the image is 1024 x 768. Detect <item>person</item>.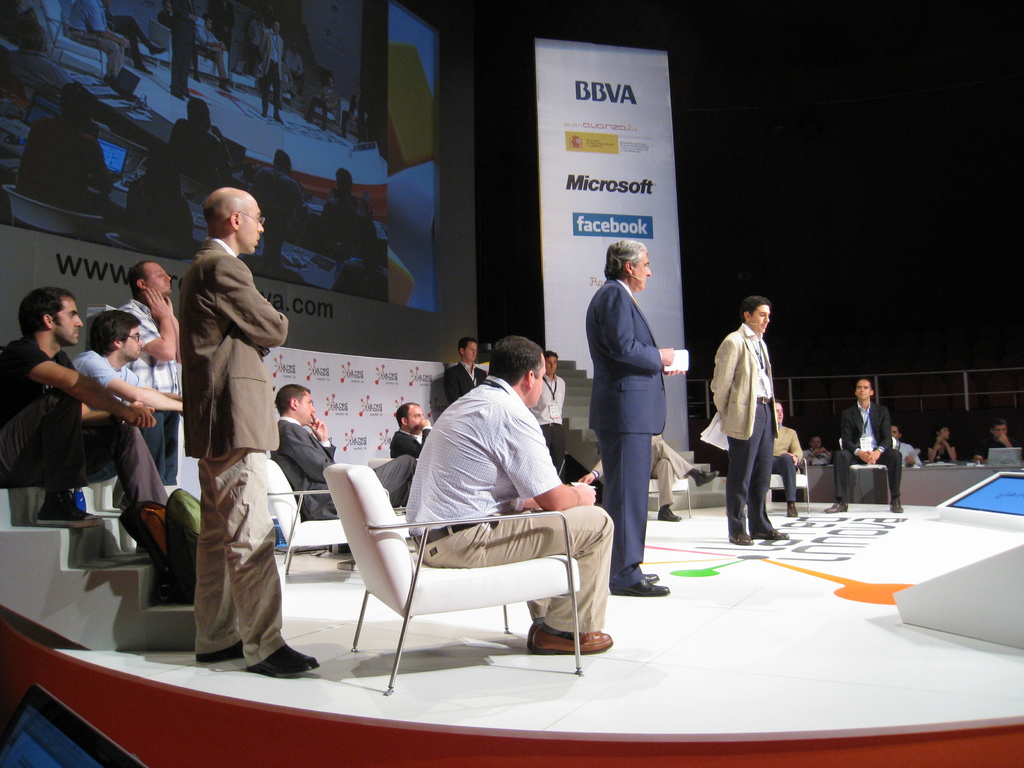
Detection: (left=105, top=253, right=182, bottom=476).
